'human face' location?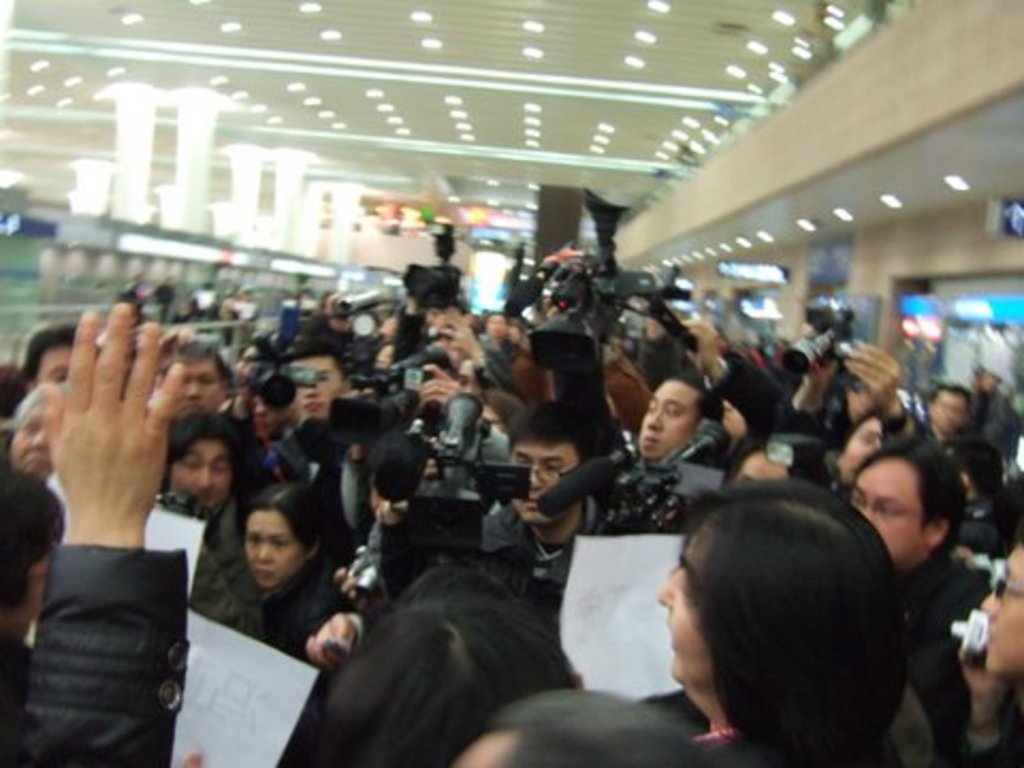
[left=973, top=542, right=1022, bottom=683]
